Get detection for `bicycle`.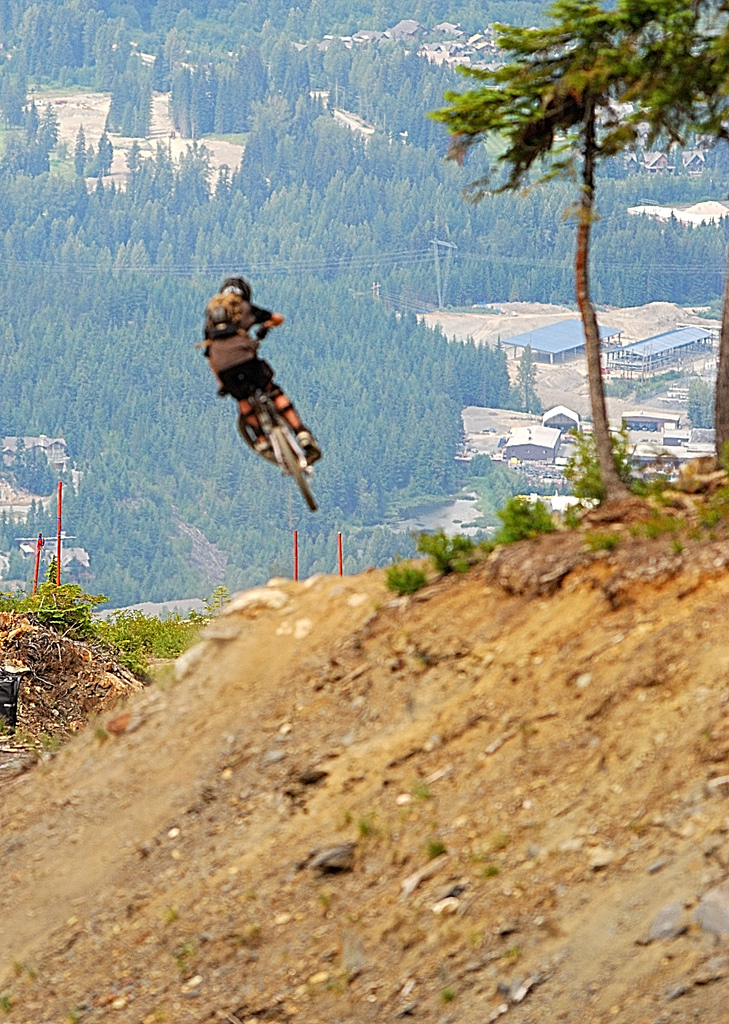
Detection: 214,324,315,515.
